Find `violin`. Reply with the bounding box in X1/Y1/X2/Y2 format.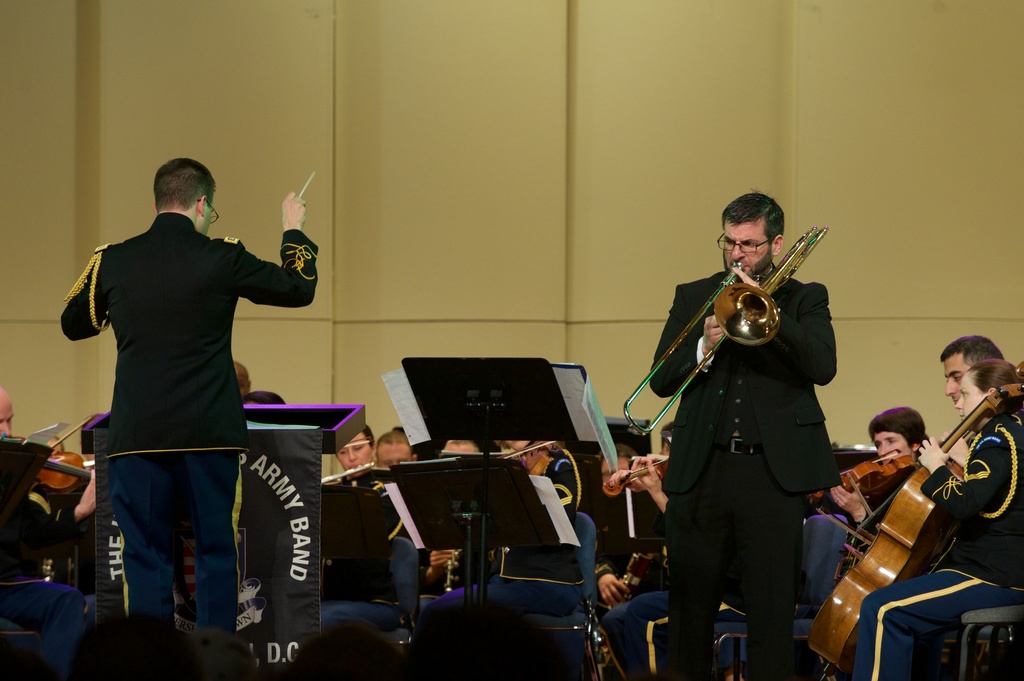
826/376/977/657.
